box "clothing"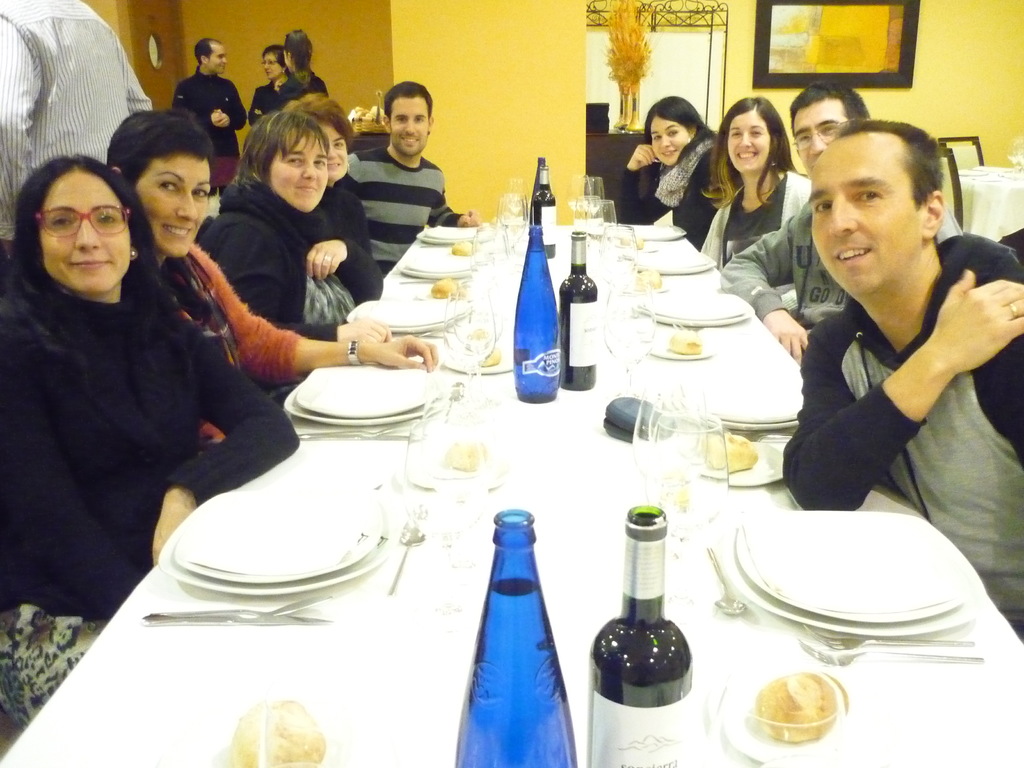
locate(773, 230, 1023, 641)
